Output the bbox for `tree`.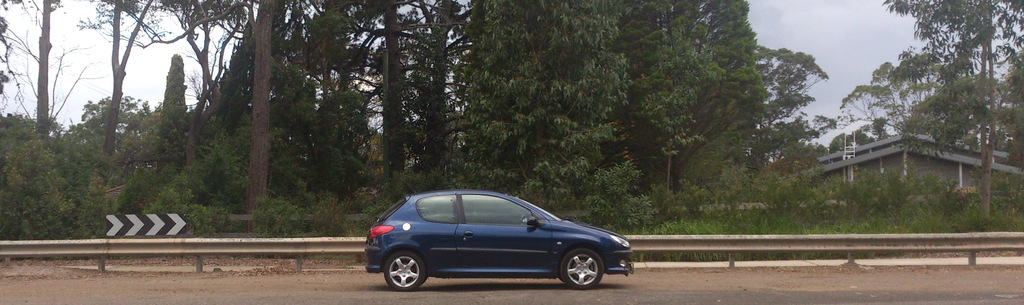
region(271, 0, 421, 238).
